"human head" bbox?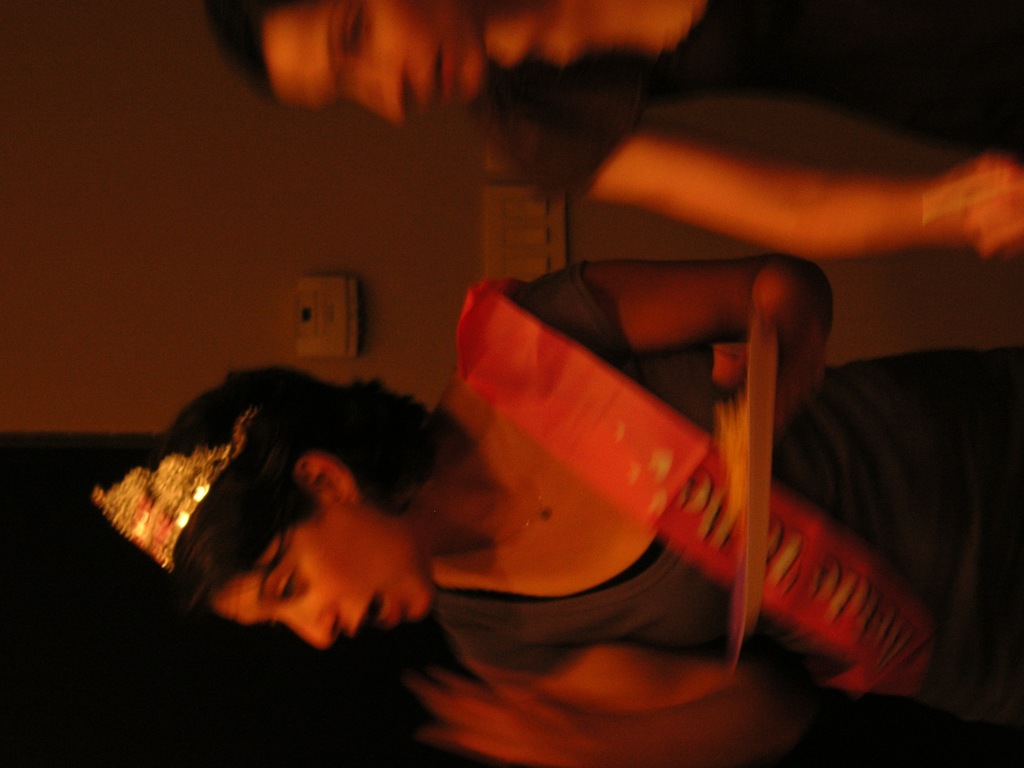
[207,0,485,129]
